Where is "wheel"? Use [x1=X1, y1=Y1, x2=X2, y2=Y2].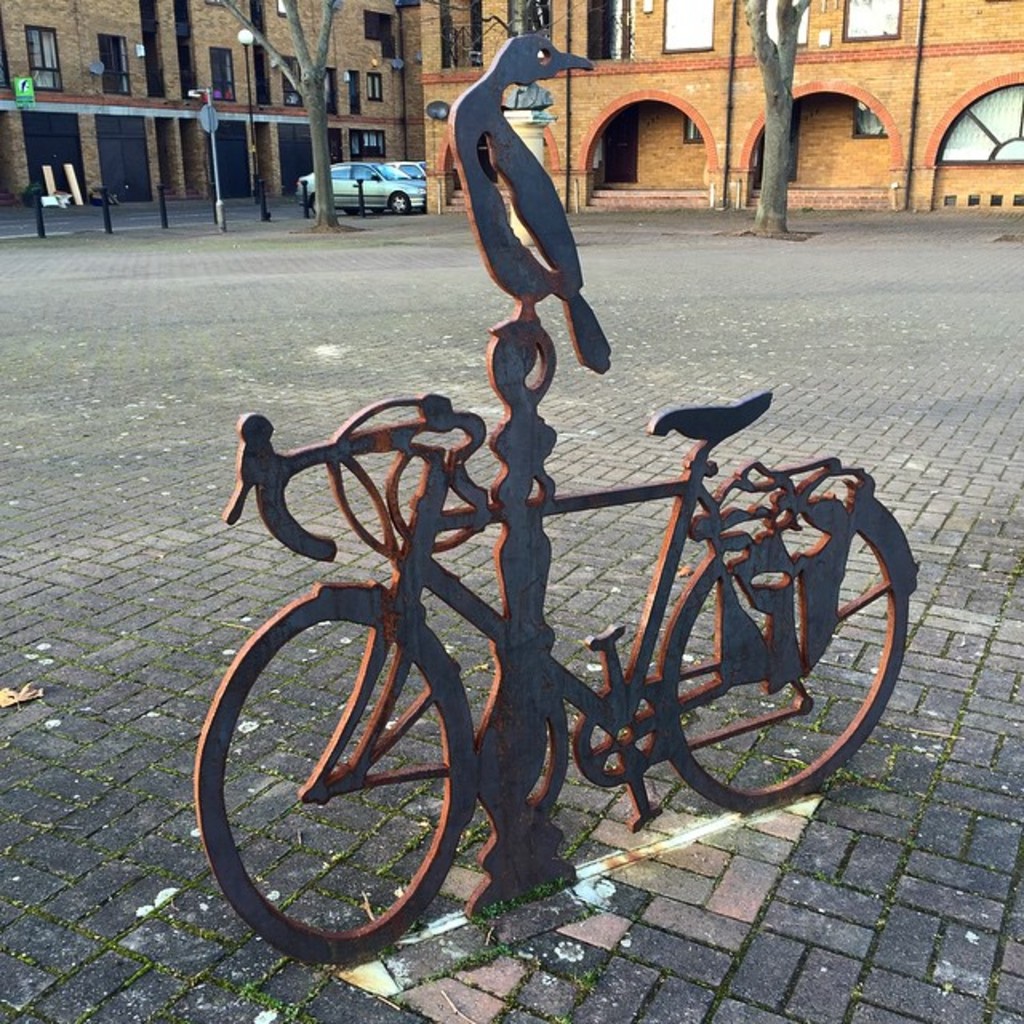
[x1=653, y1=499, x2=904, y2=813].
